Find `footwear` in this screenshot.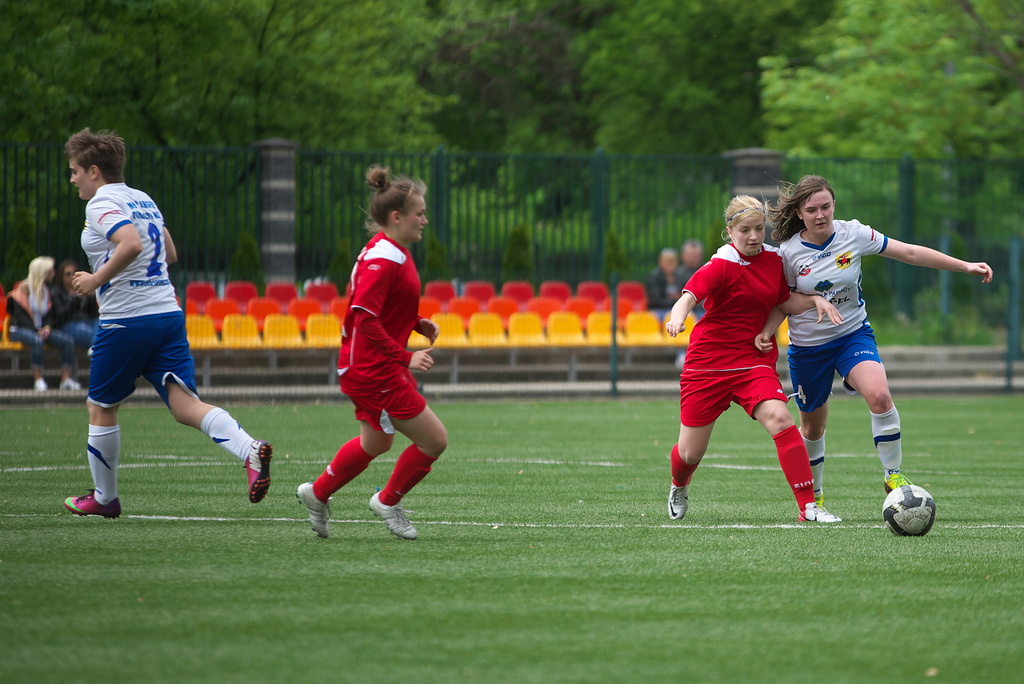
The bounding box for `footwear` is l=296, t=477, r=335, b=536.
